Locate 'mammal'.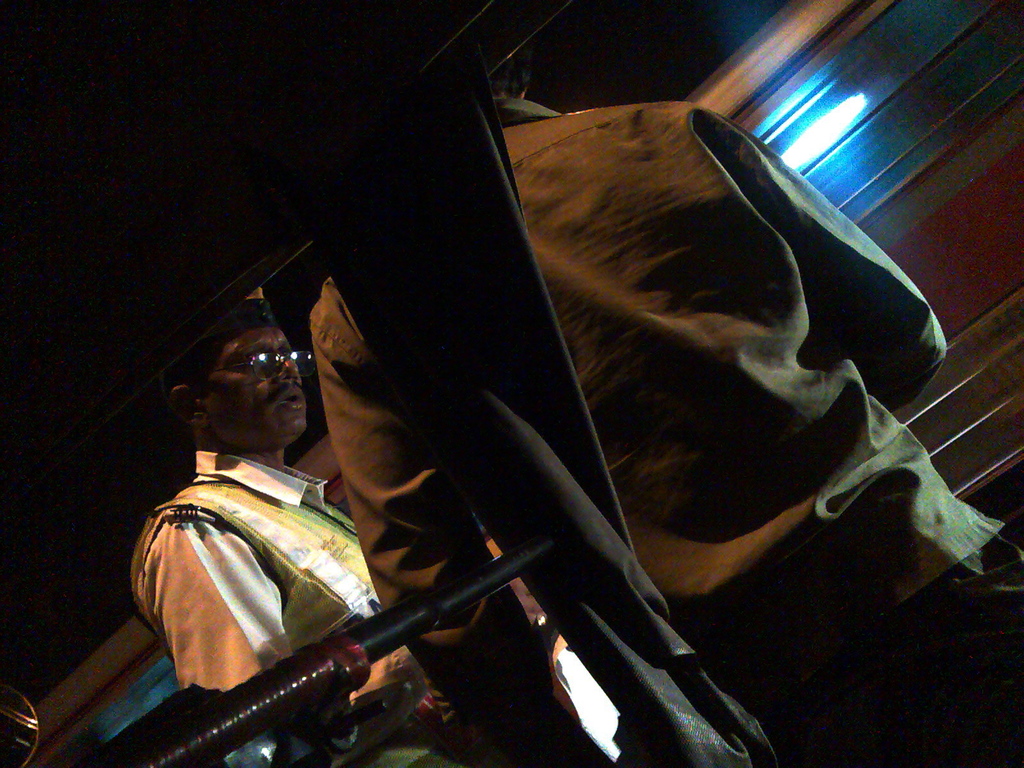
Bounding box: 311/53/1023/767.
